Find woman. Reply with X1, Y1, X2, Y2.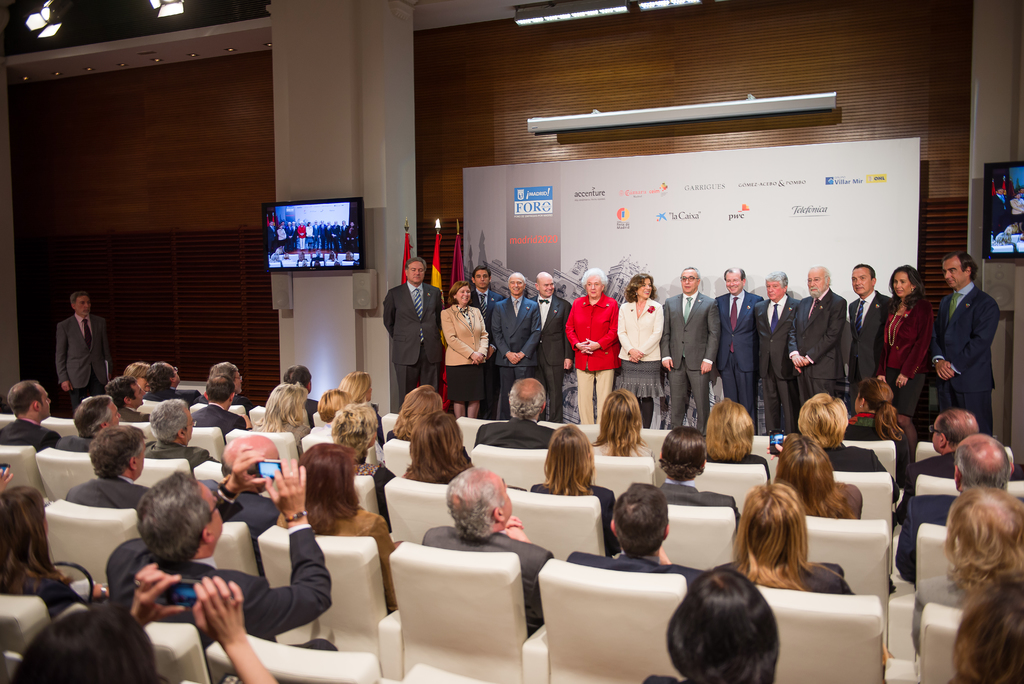
0, 482, 112, 621.
